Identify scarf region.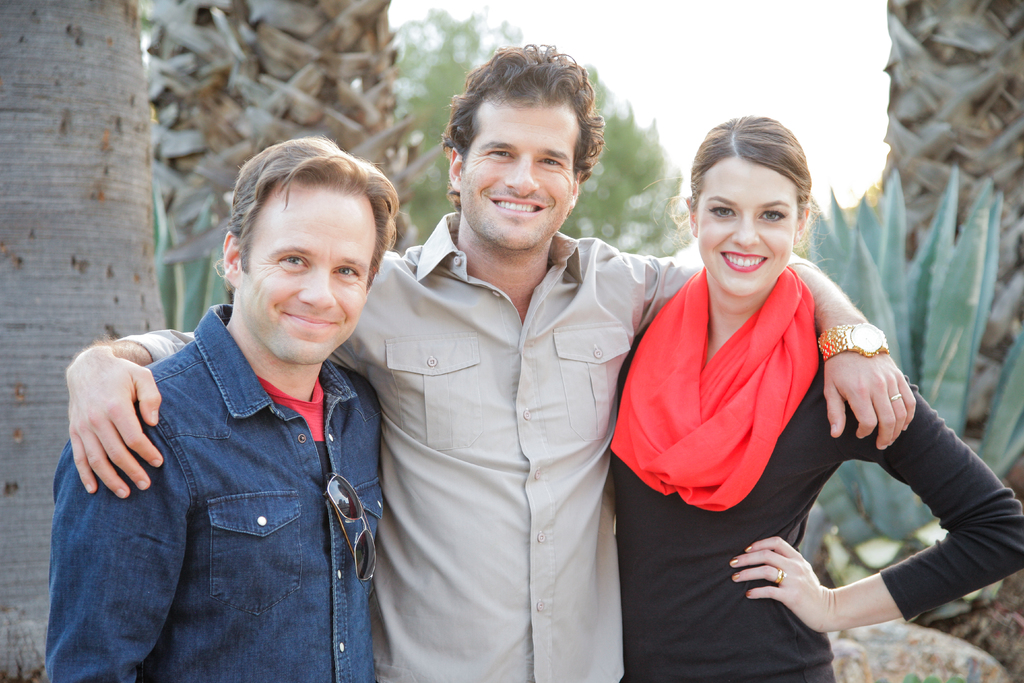
Region: 604/266/817/509.
